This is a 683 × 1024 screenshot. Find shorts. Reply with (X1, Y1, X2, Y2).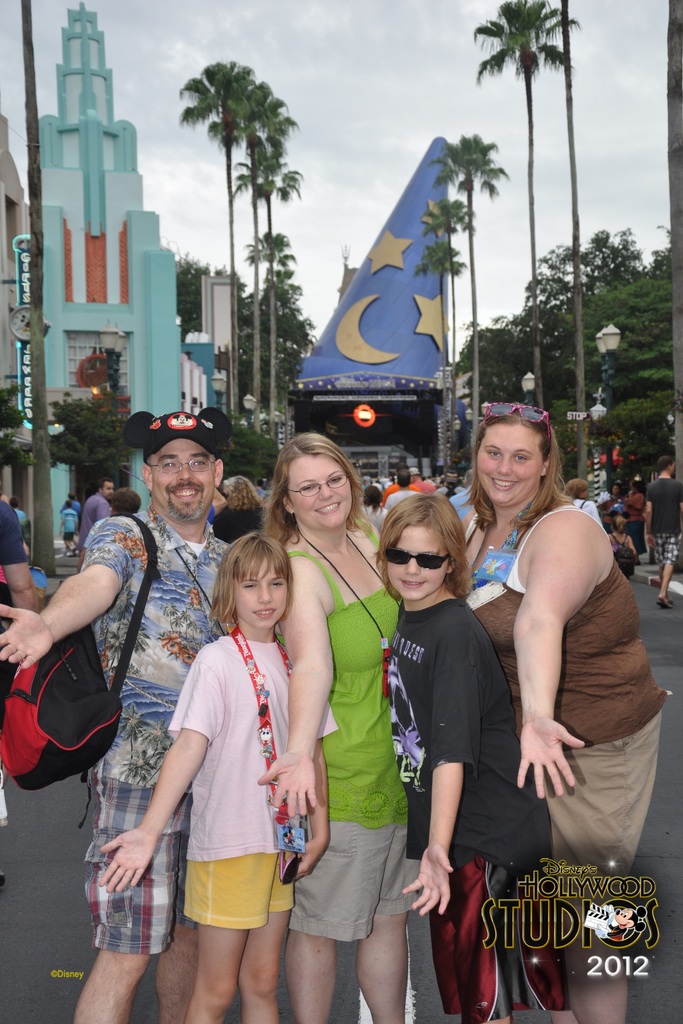
(279, 821, 409, 940).
